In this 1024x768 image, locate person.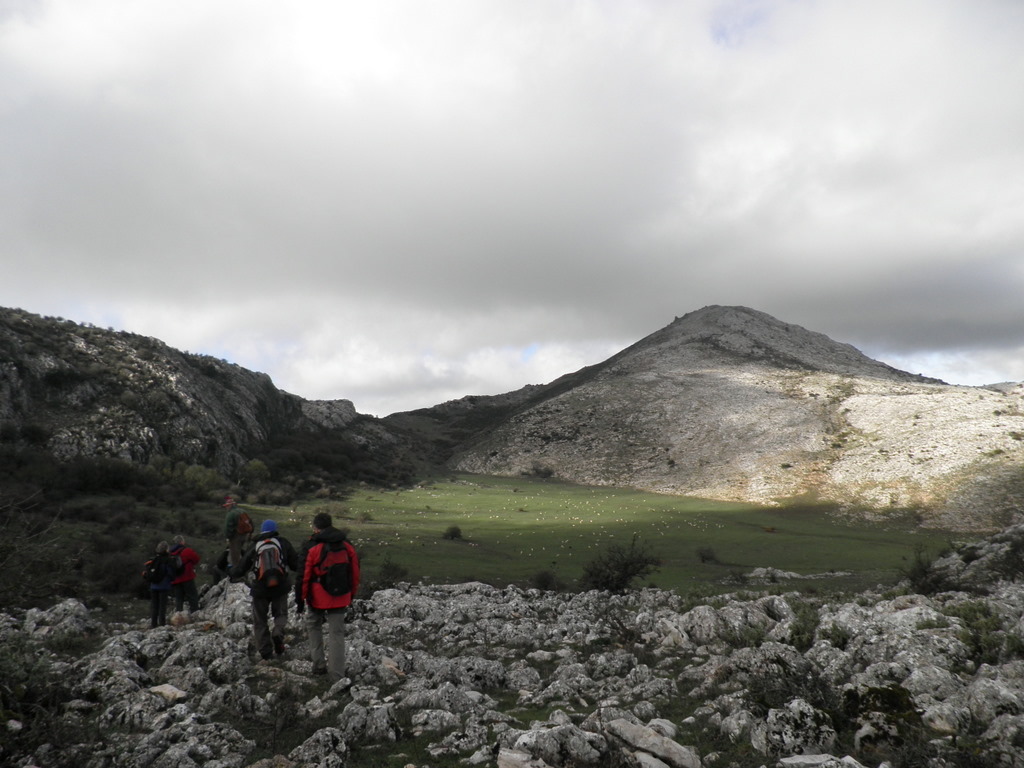
Bounding box: 291:513:354:635.
